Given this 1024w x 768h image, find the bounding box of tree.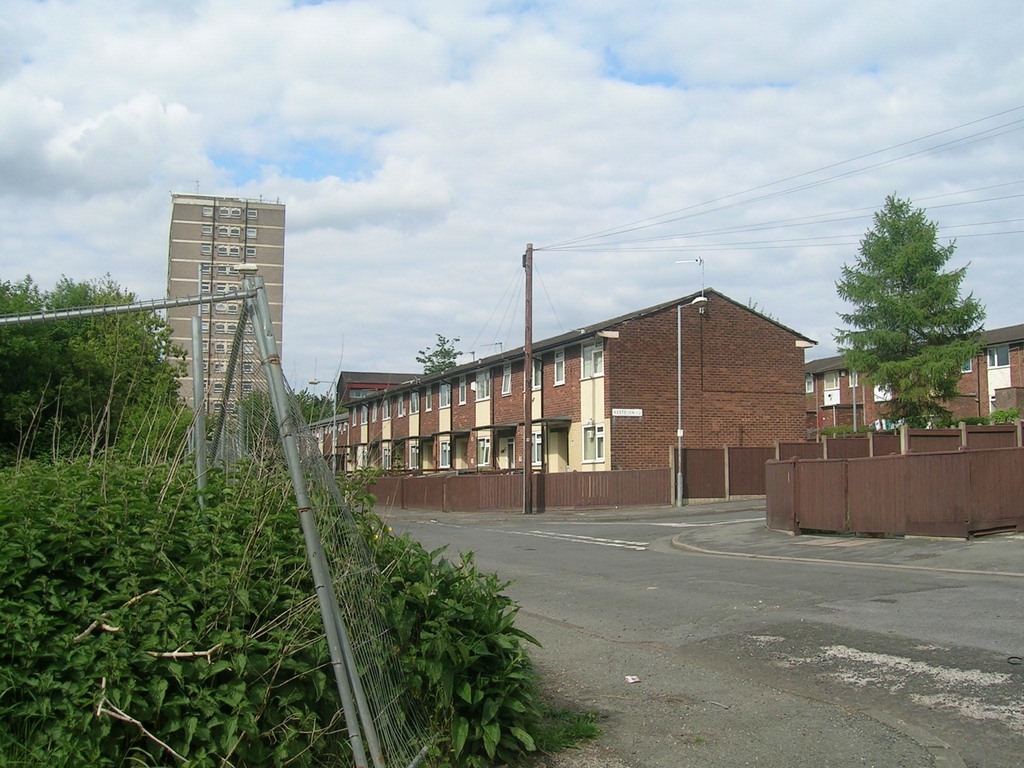
[1,269,192,460].
